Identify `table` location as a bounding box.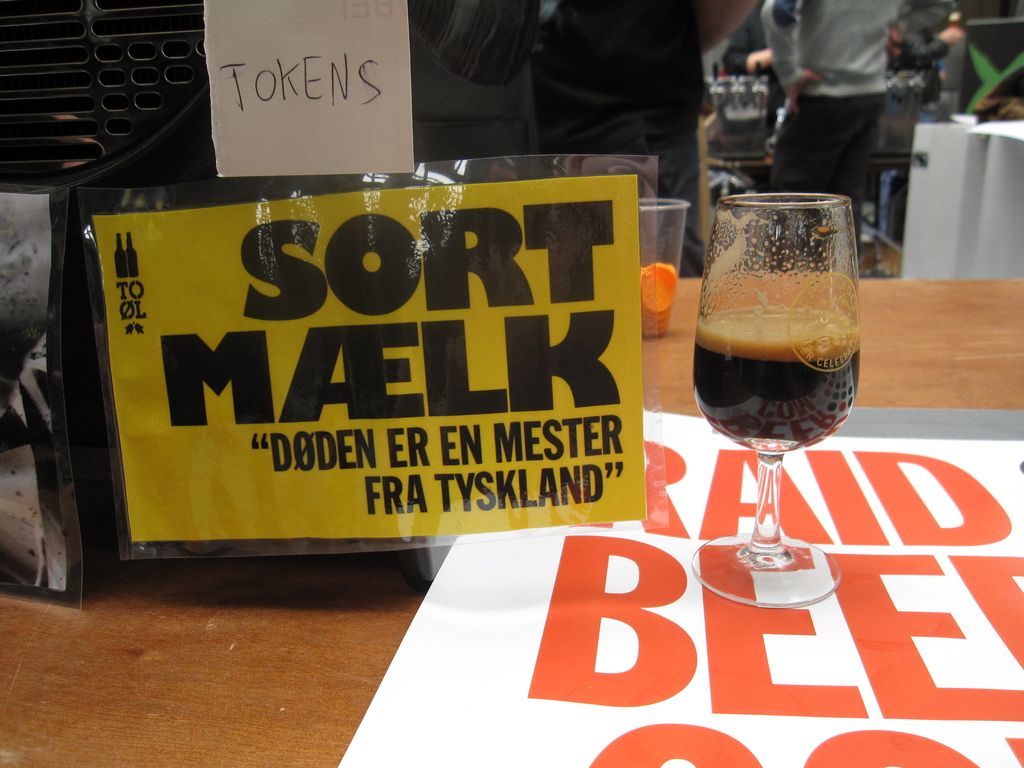
x1=0, y1=275, x2=1023, y2=765.
